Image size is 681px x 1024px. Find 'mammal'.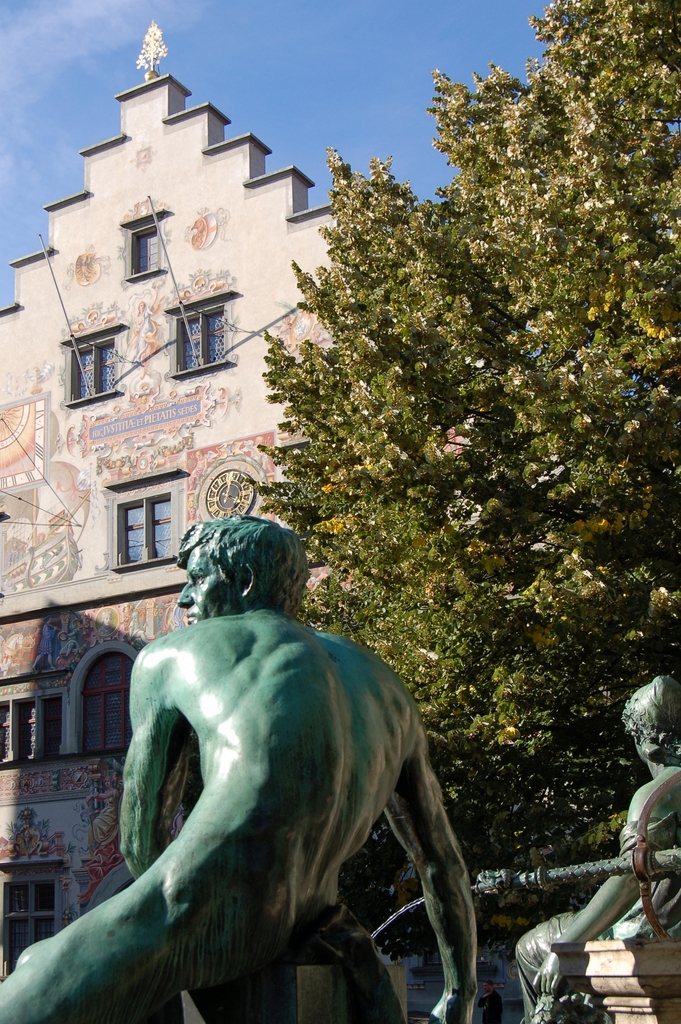
[0,492,488,1023].
